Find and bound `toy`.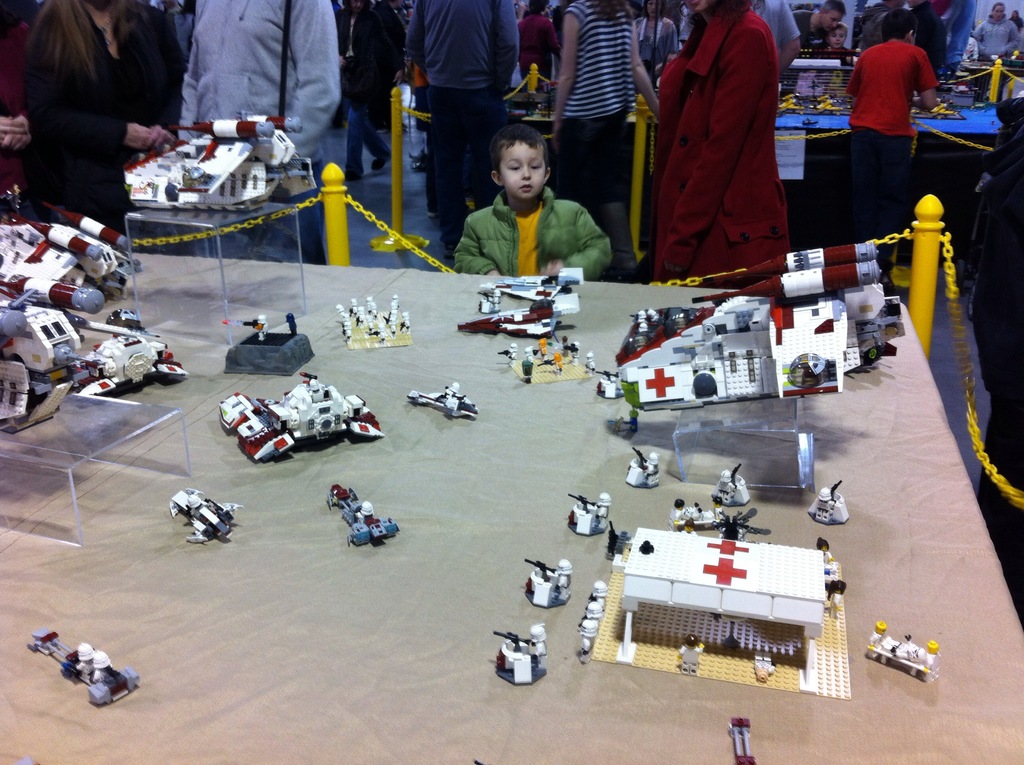
Bound: (221, 305, 320, 382).
